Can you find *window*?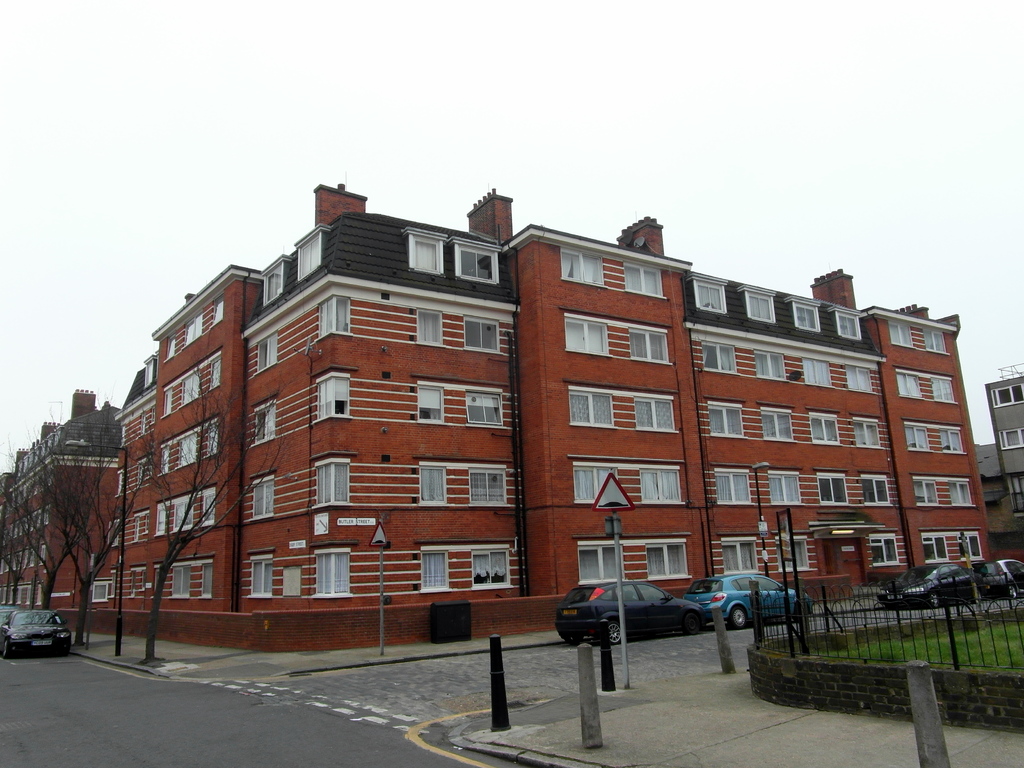
Yes, bounding box: bbox(181, 307, 205, 347).
